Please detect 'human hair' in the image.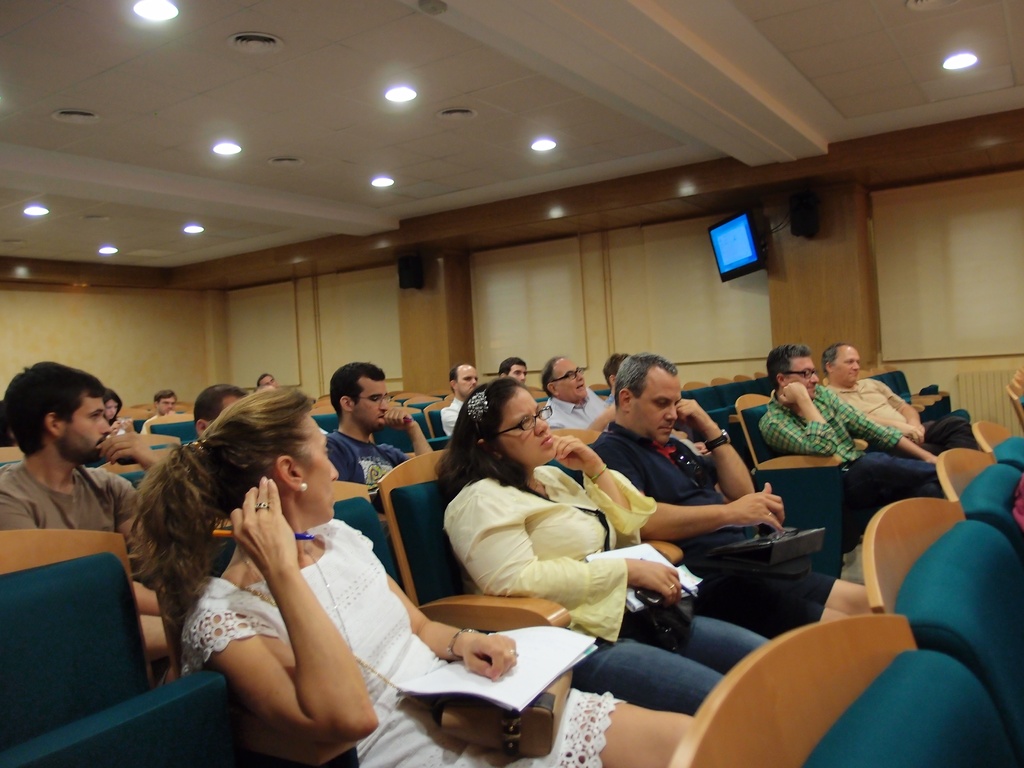
{"x1": 823, "y1": 340, "x2": 845, "y2": 371}.
